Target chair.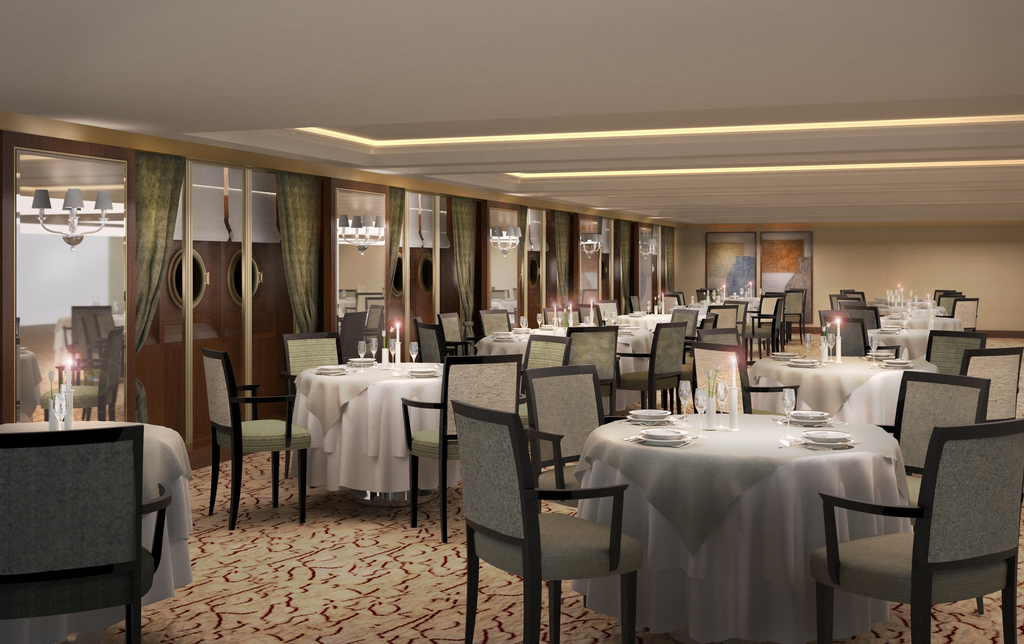
Target region: <bbox>847, 306, 881, 329</bbox>.
